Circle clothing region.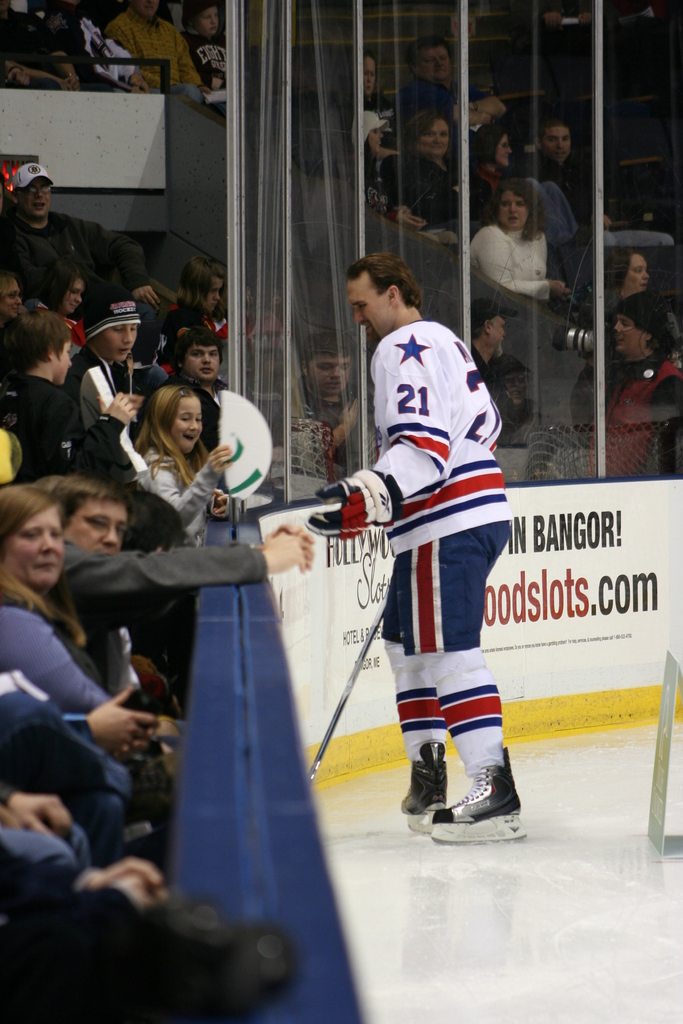
Region: [x1=389, y1=86, x2=501, y2=147].
